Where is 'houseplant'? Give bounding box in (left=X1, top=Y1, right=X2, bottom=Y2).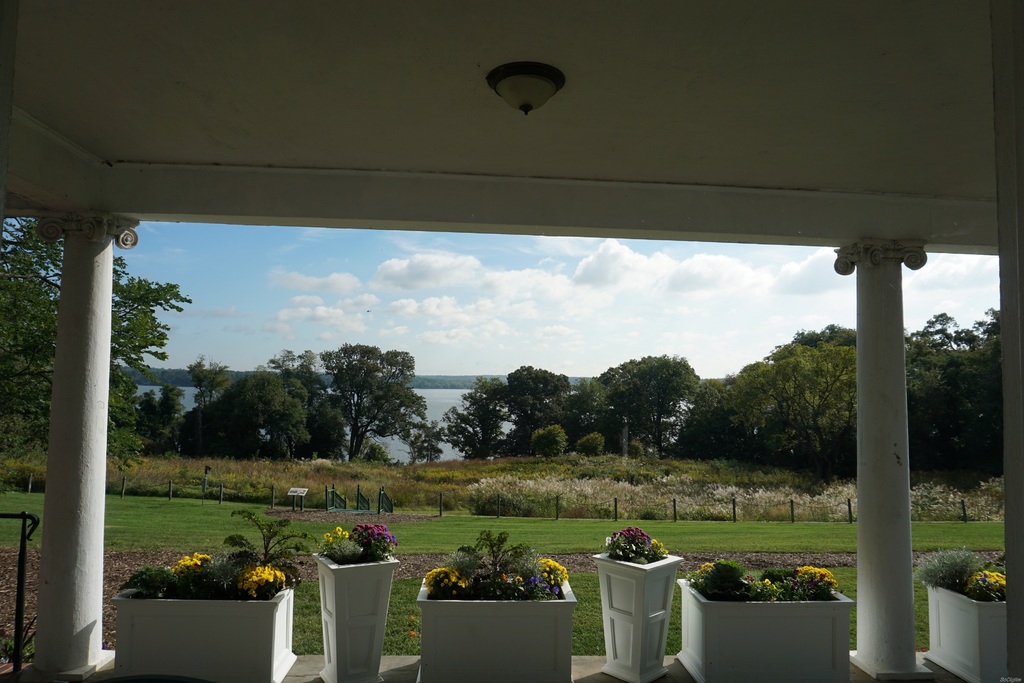
(left=112, top=555, right=300, bottom=682).
